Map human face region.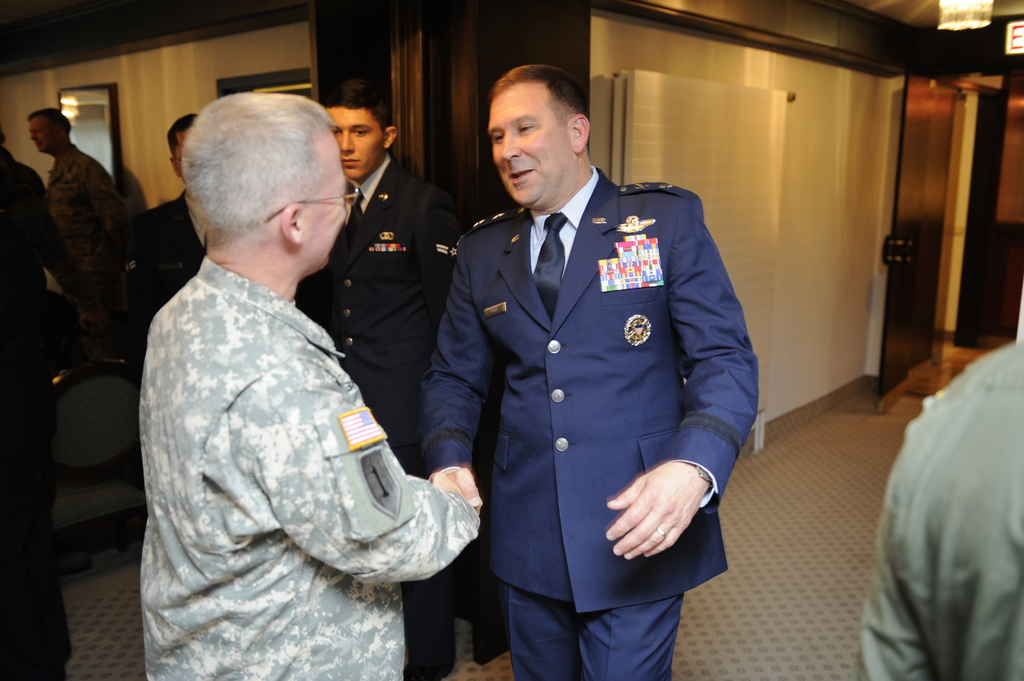
Mapped to x1=336, y1=108, x2=381, y2=180.
